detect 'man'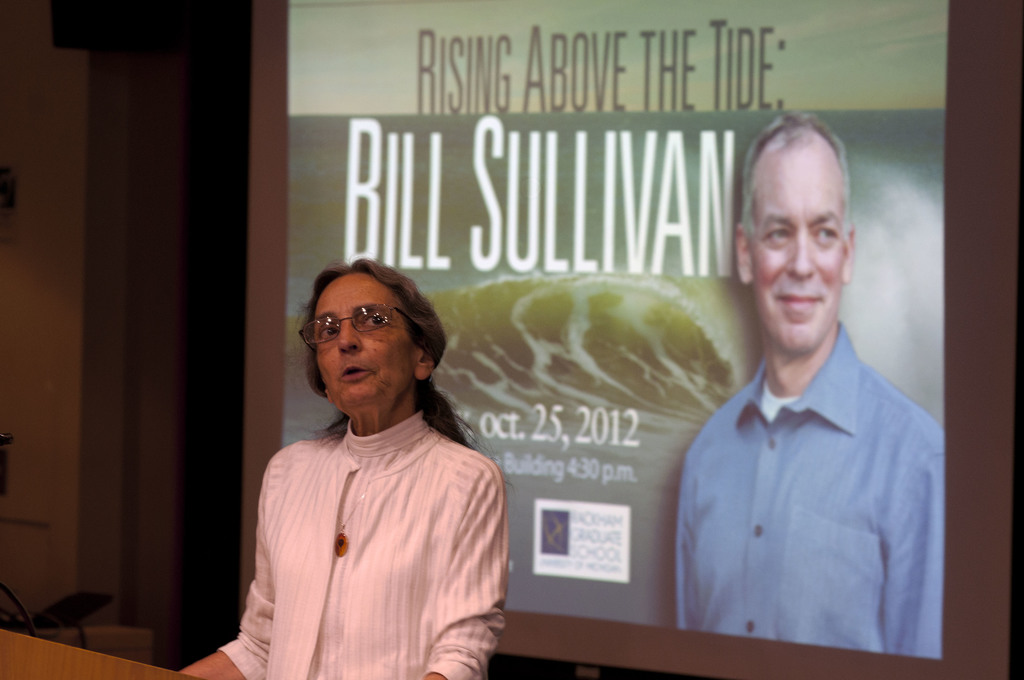
l=675, t=120, r=950, b=679
